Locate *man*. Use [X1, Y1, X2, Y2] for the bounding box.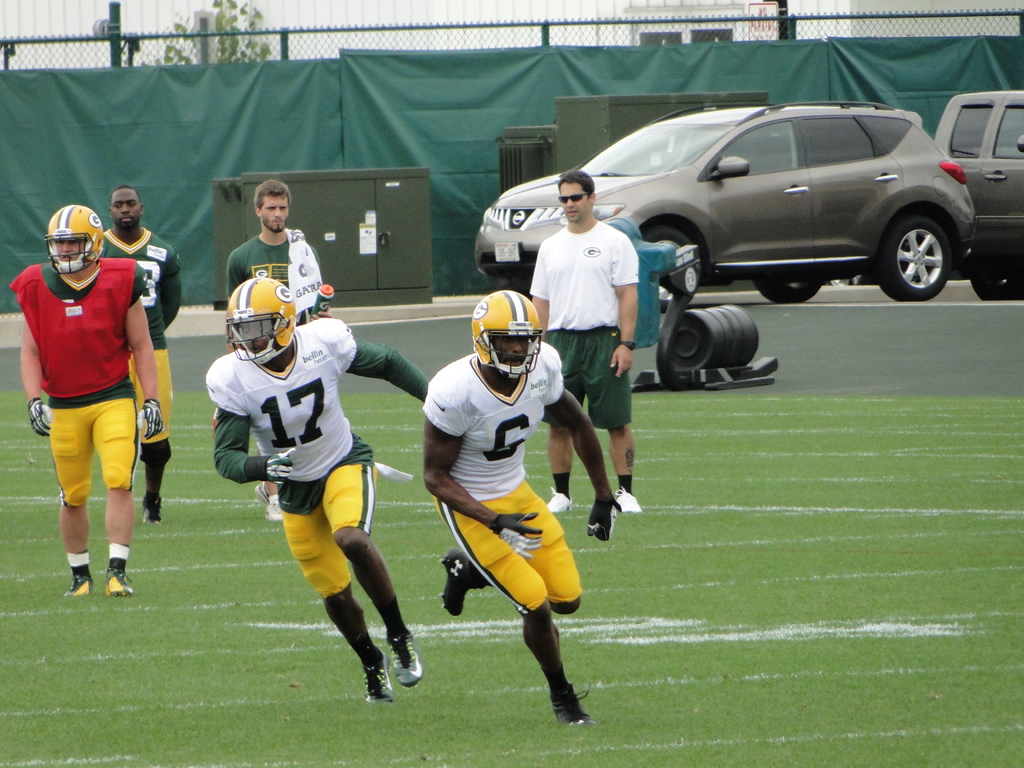
[528, 170, 637, 515].
